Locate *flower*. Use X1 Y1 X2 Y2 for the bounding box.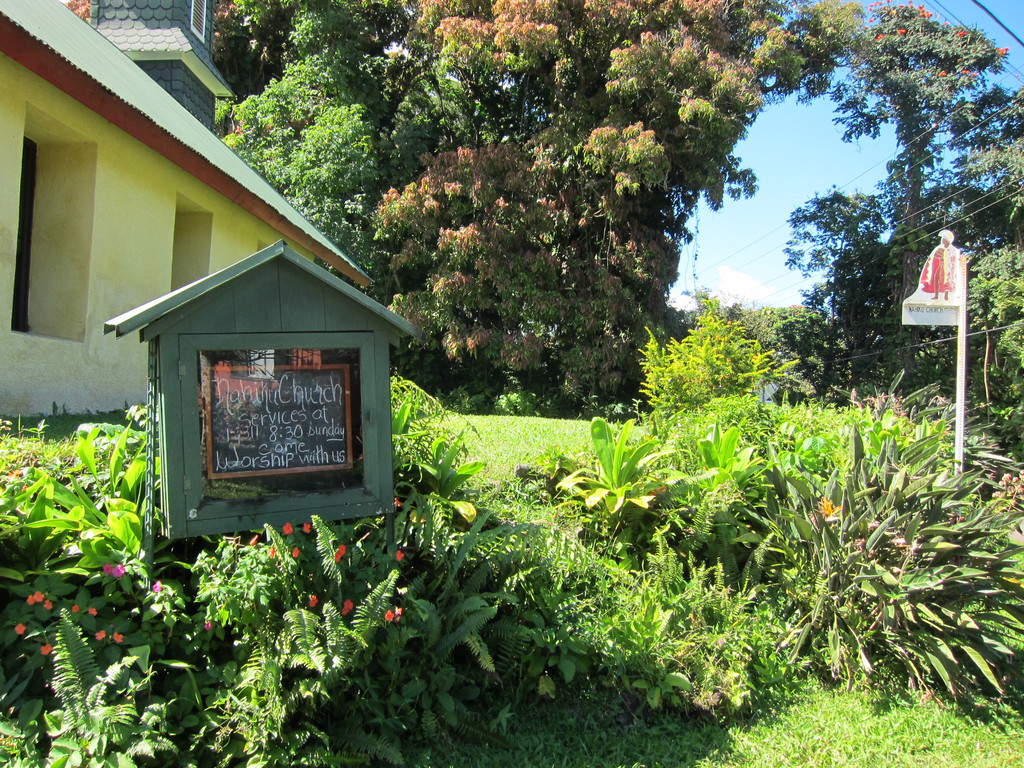
38 643 57 659.
